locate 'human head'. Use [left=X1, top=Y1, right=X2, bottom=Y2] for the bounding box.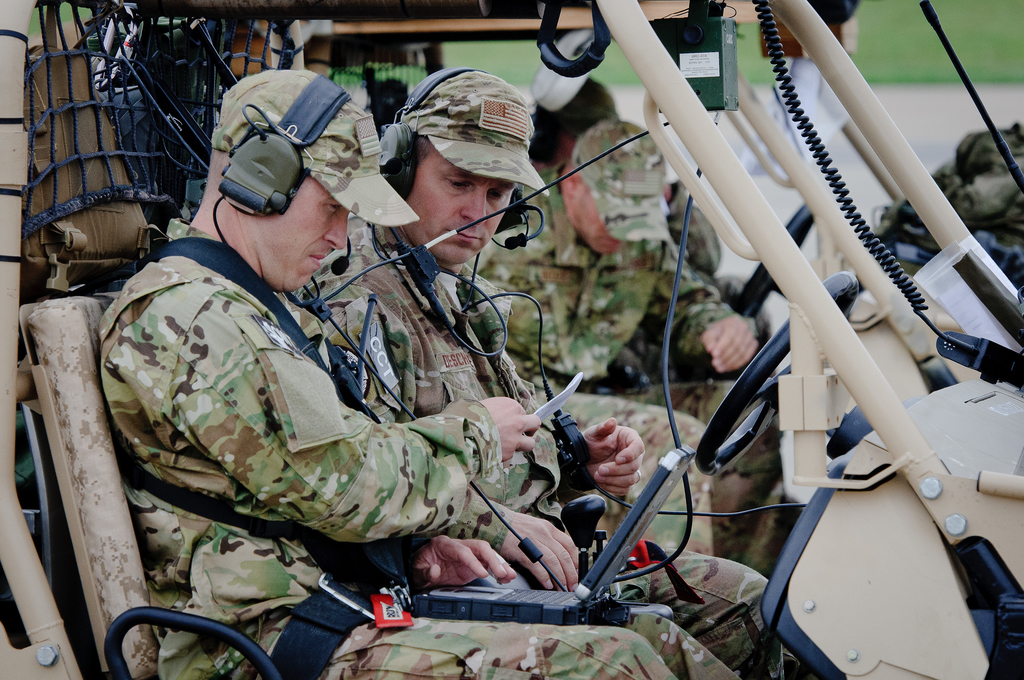
[left=376, top=81, right=548, bottom=286].
